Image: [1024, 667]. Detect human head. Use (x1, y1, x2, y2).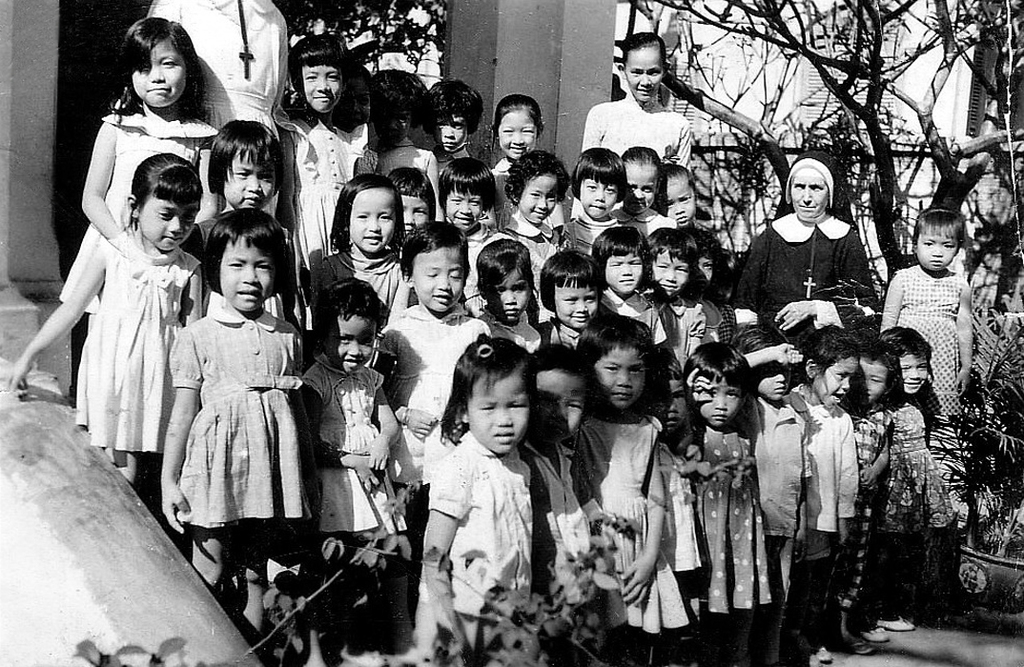
(686, 229, 724, 295).
